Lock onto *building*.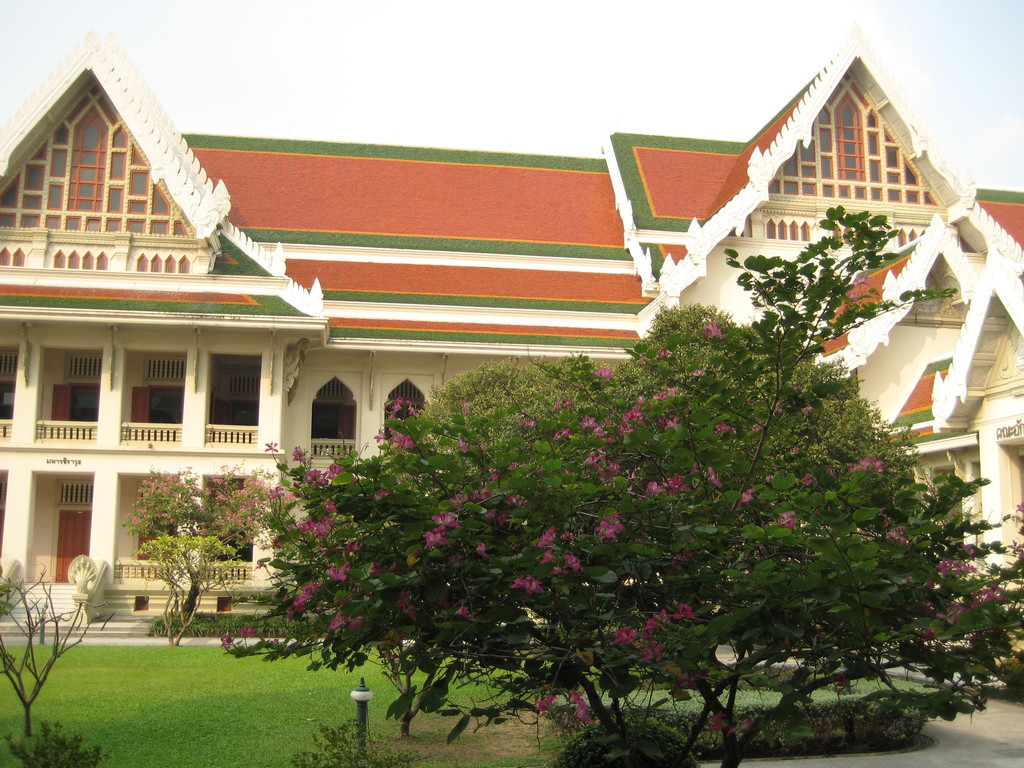
Locked: 0,5,1023,646.
